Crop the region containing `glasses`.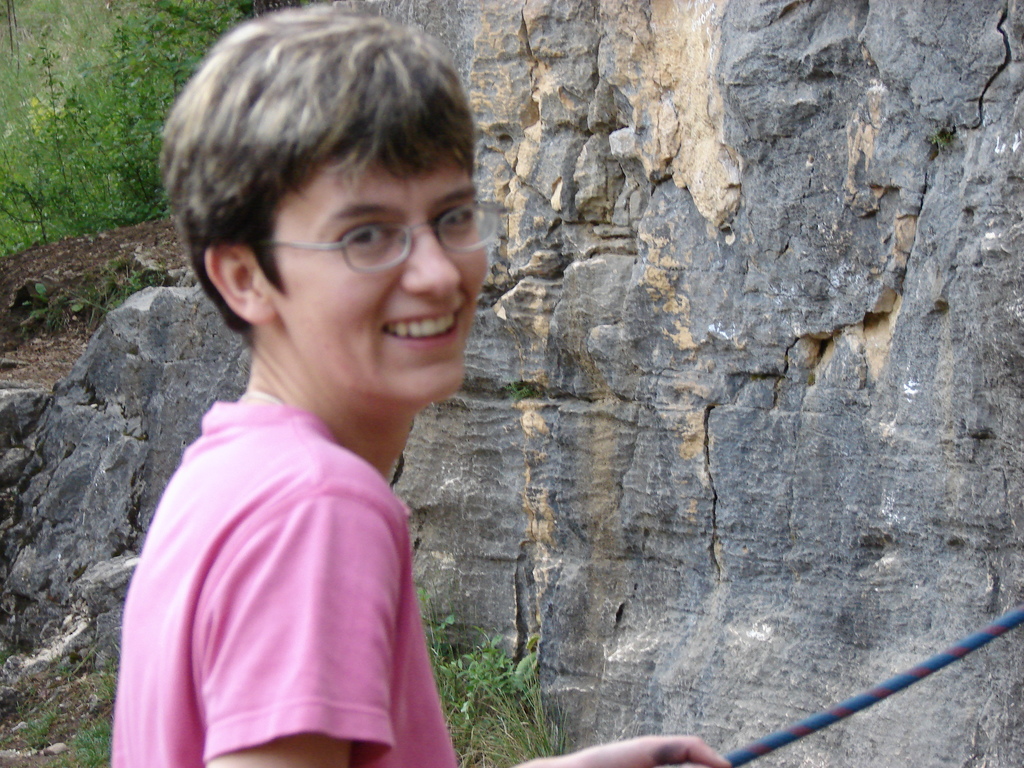
Crop region: rect(258, 195, 504, 276).
